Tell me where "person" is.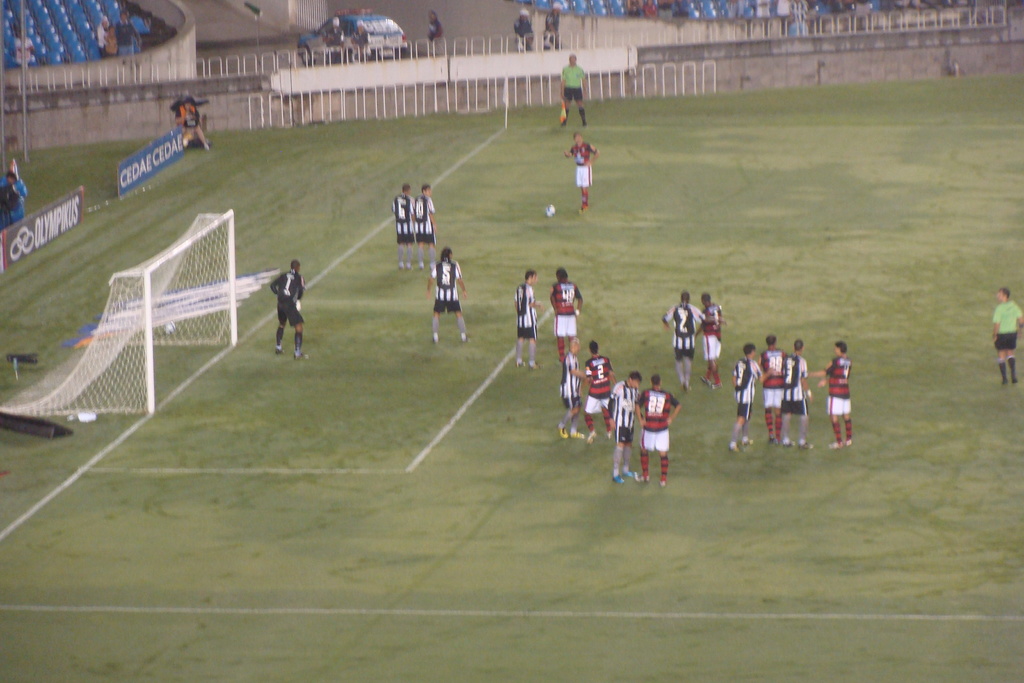
"person" is at pyautogui.locateOnScreen(553, 50, 586, 131).
